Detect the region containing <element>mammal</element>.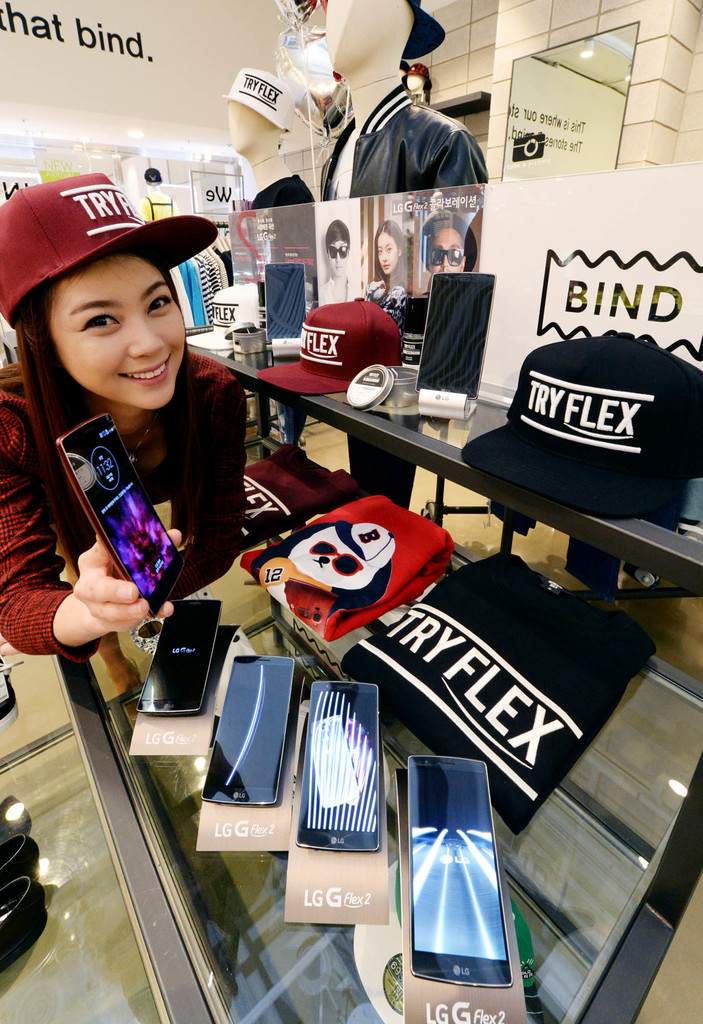
pyautogui.locateOnScreen(0, 166, 253, 659).
